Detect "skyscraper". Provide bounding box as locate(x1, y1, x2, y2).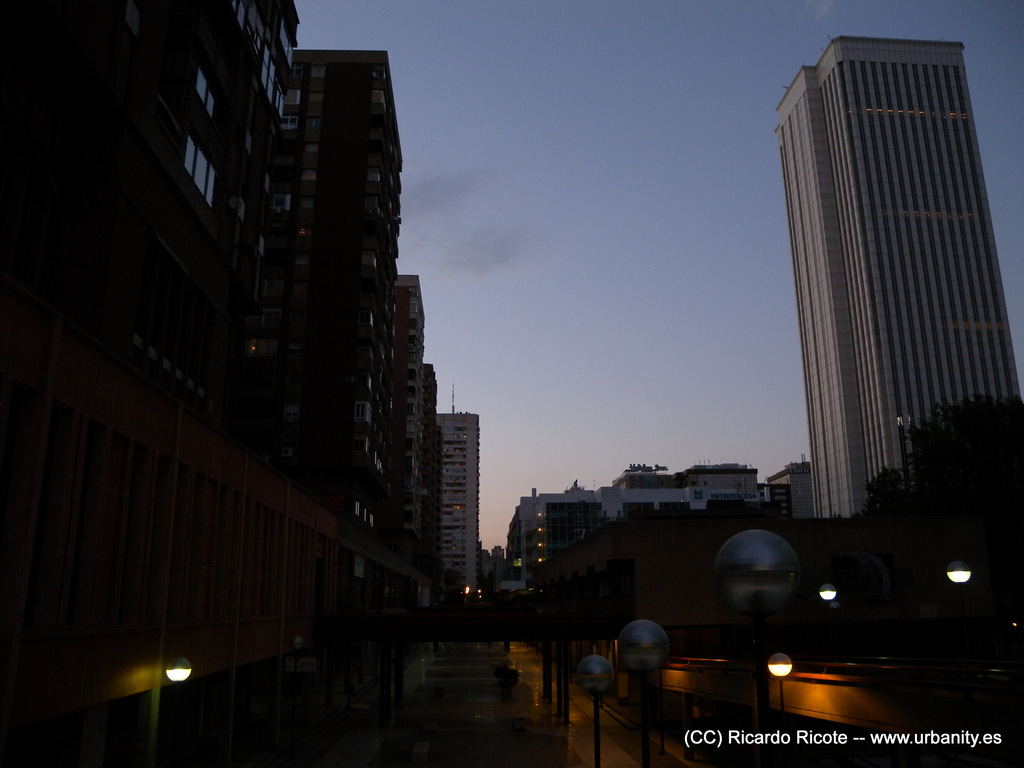
locate(762, 6, 1011, 581).
